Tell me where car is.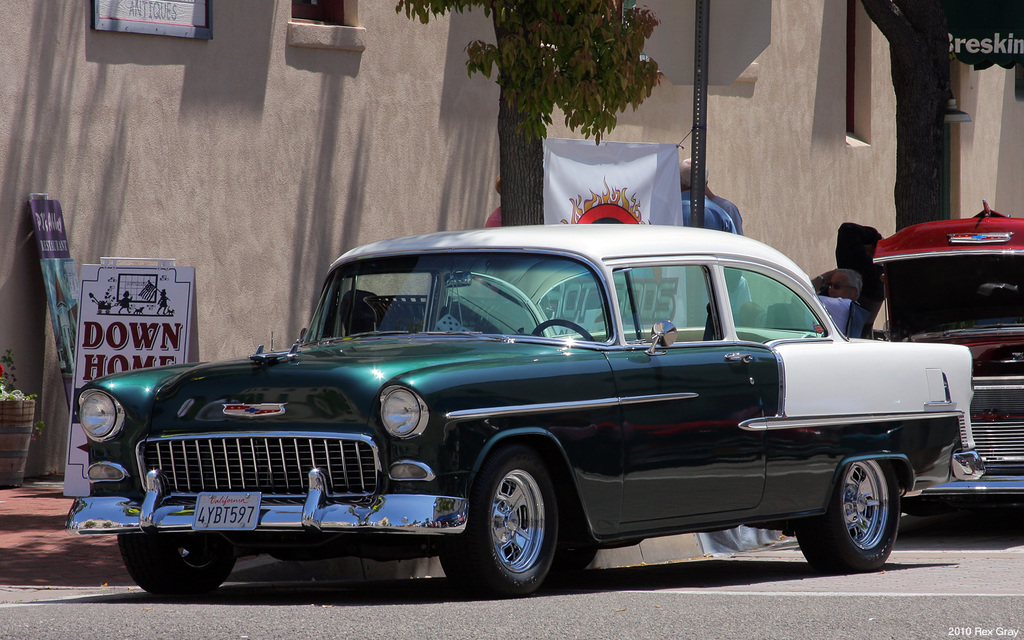
car is at box(15, 228, 988, 606).
